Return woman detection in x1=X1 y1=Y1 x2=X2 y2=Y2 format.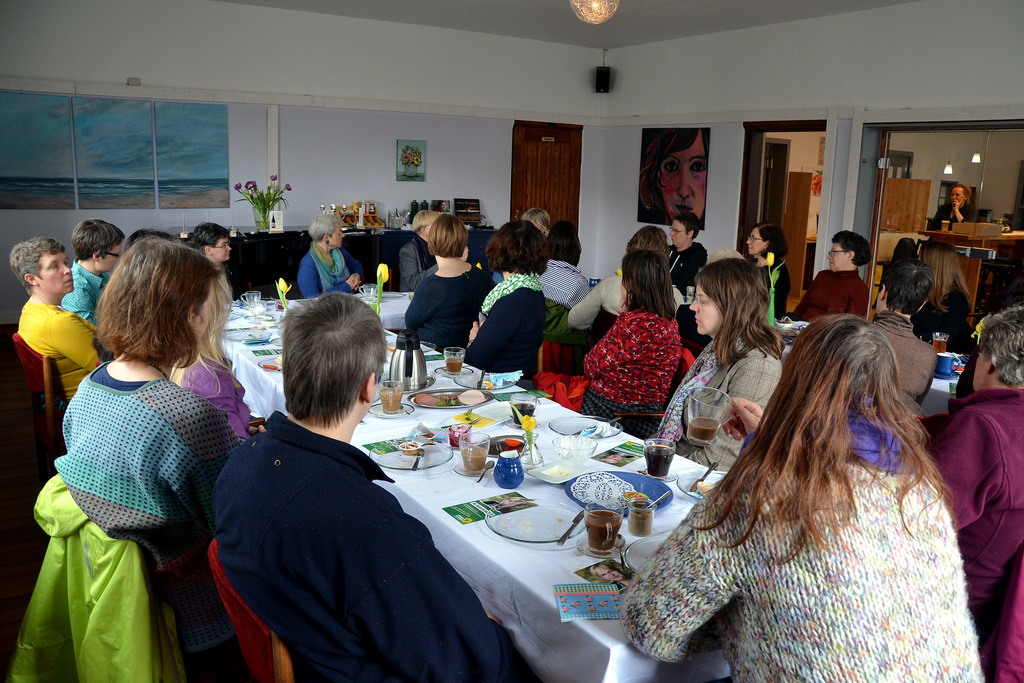
x1=917 y1=241 x2=976 y2=346.
